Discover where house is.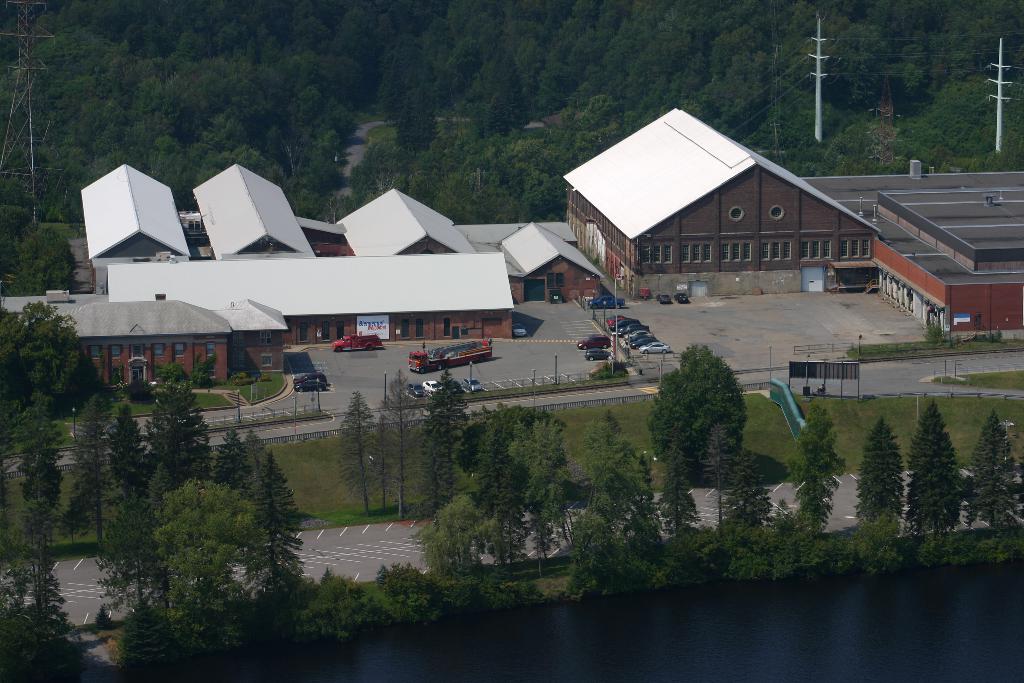
Discovered at rect(563, 108, 876, 276).
